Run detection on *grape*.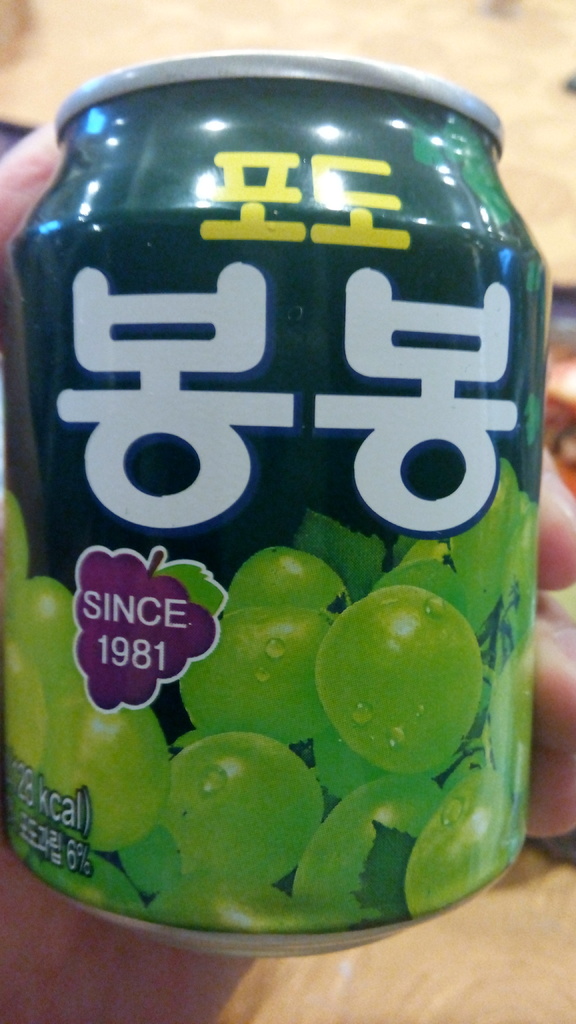
Result: [291, 777, 448, 924].
